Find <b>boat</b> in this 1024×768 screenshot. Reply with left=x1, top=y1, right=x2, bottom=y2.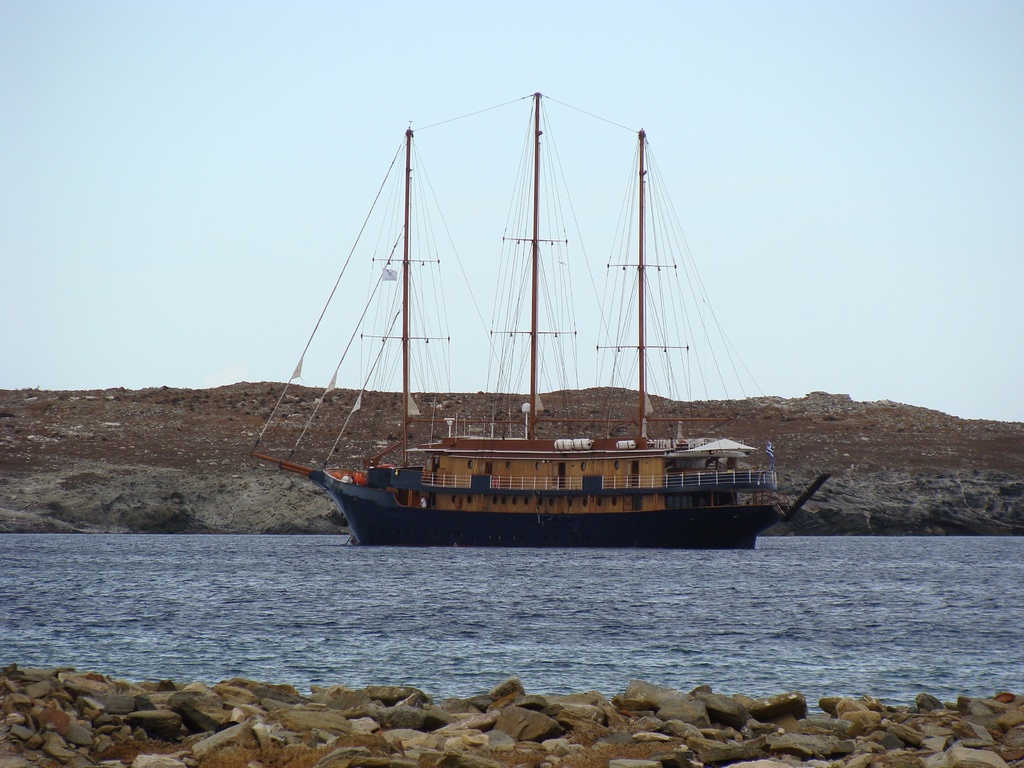
left=230, top=82, right=822, bottom=578.
